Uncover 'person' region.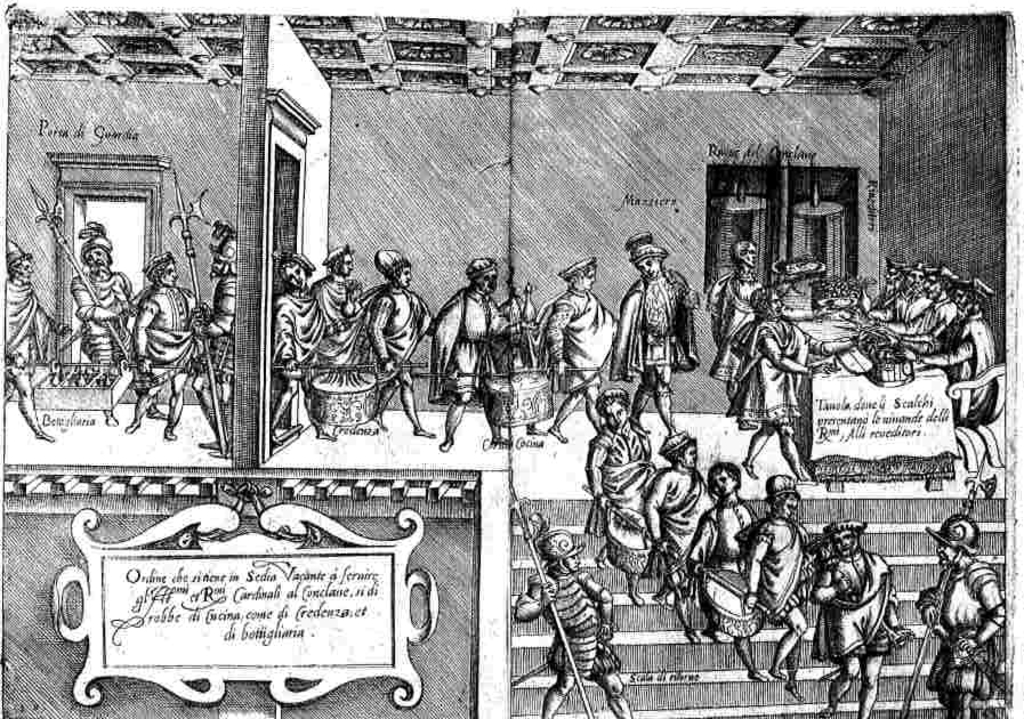
Uncovered: [266,250,338,447].
